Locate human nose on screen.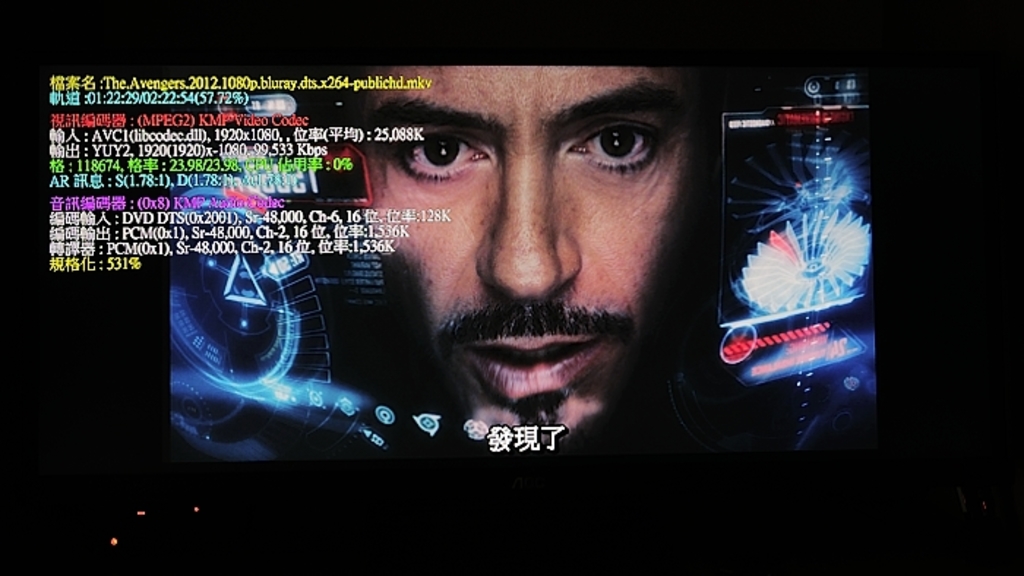
On screen at [471, 133, 581, 301].
